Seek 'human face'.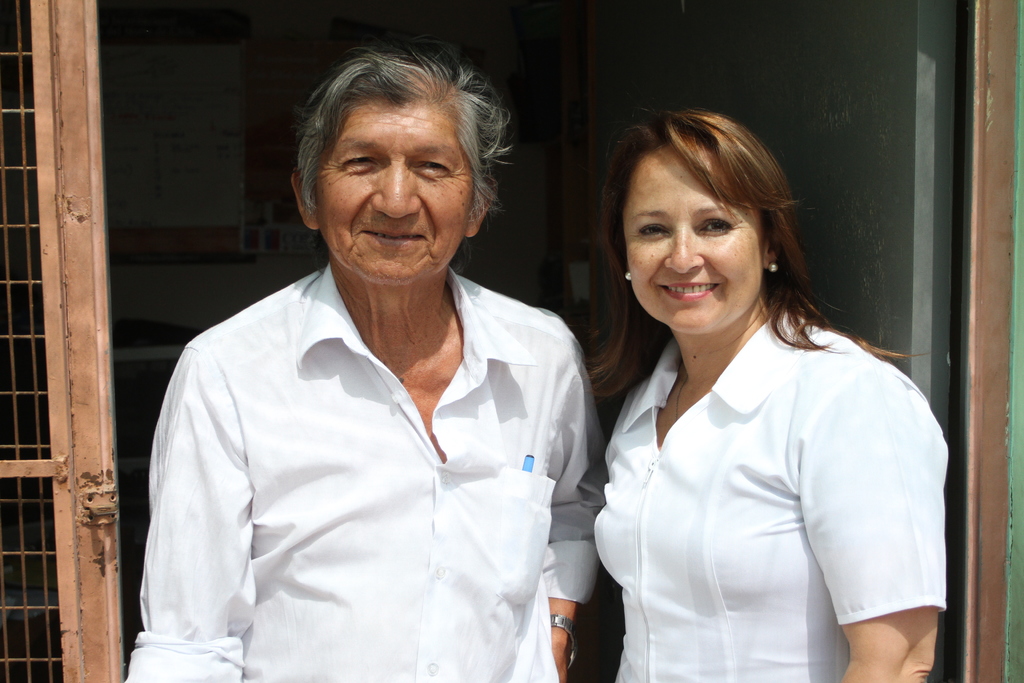
box=[317, 104, 478, 288].
